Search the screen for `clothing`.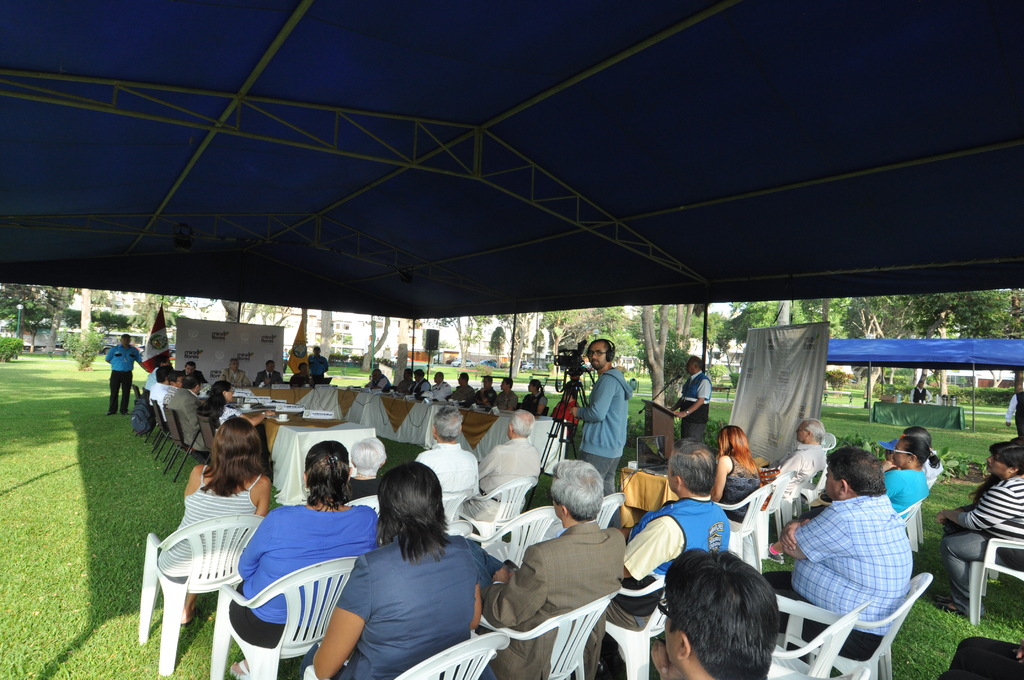
Found at 883:467:932:511.
